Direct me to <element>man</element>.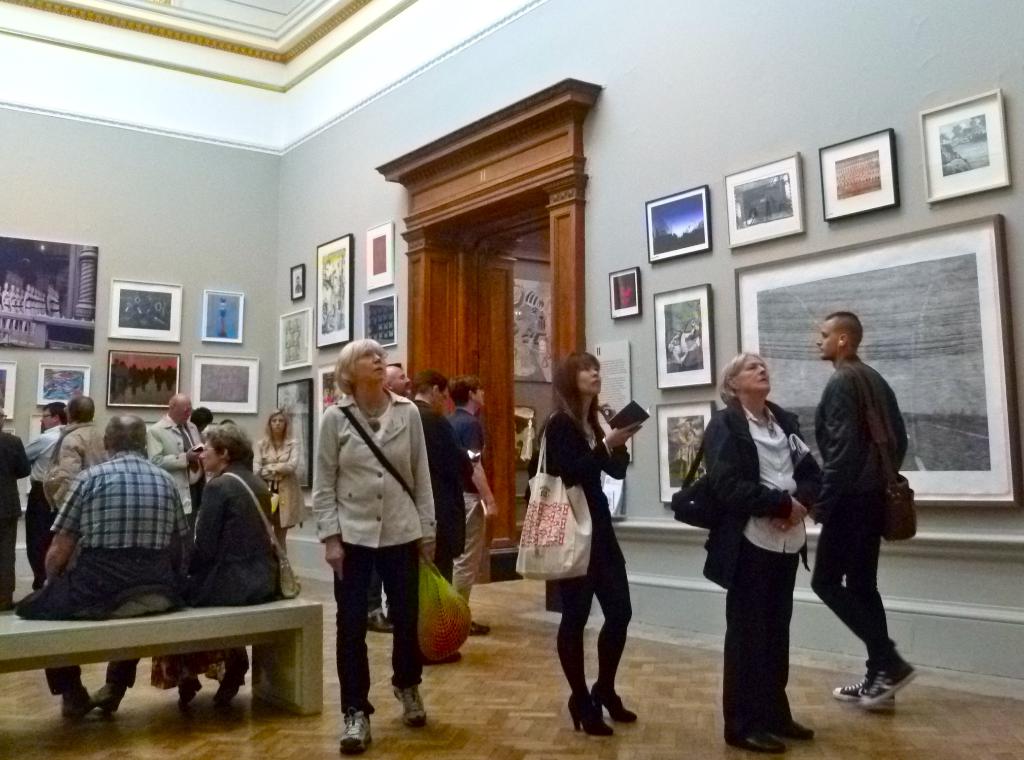
Direction: detection(20, 404, 69, 594).
